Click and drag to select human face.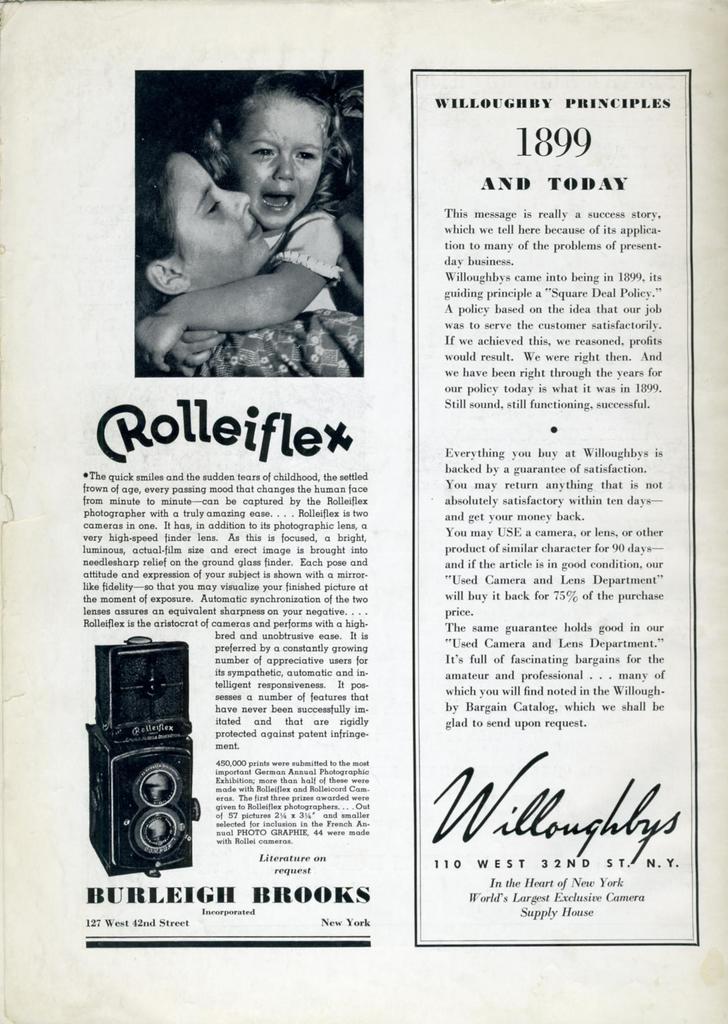
Selection: 228, 106, 325, 230.
